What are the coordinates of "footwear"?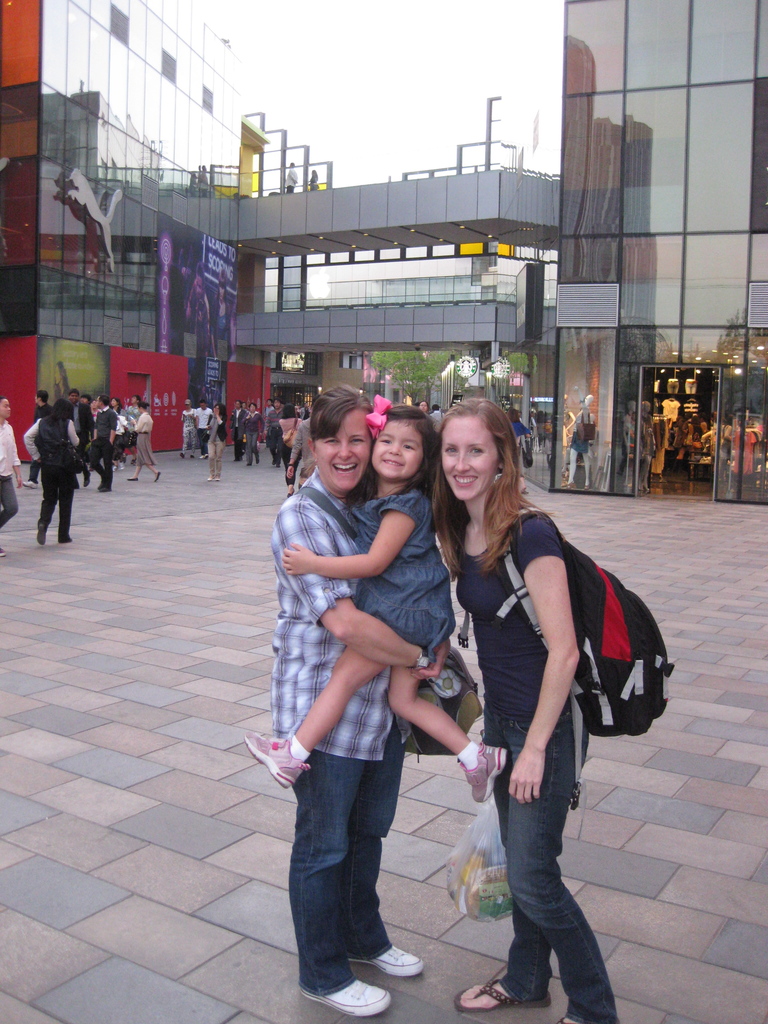
{"left": 202, "top": 455, "right": 207, "bottom": 457}.
